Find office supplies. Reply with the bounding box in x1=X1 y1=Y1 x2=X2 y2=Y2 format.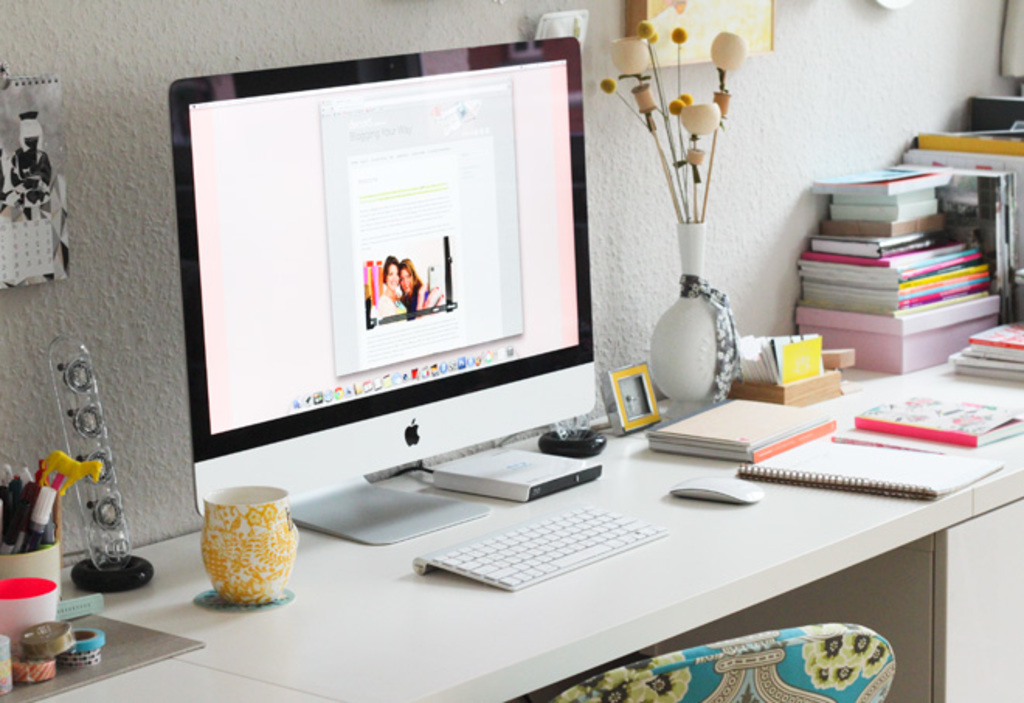
x1=810 y1=163 x2=998 y2=371.
